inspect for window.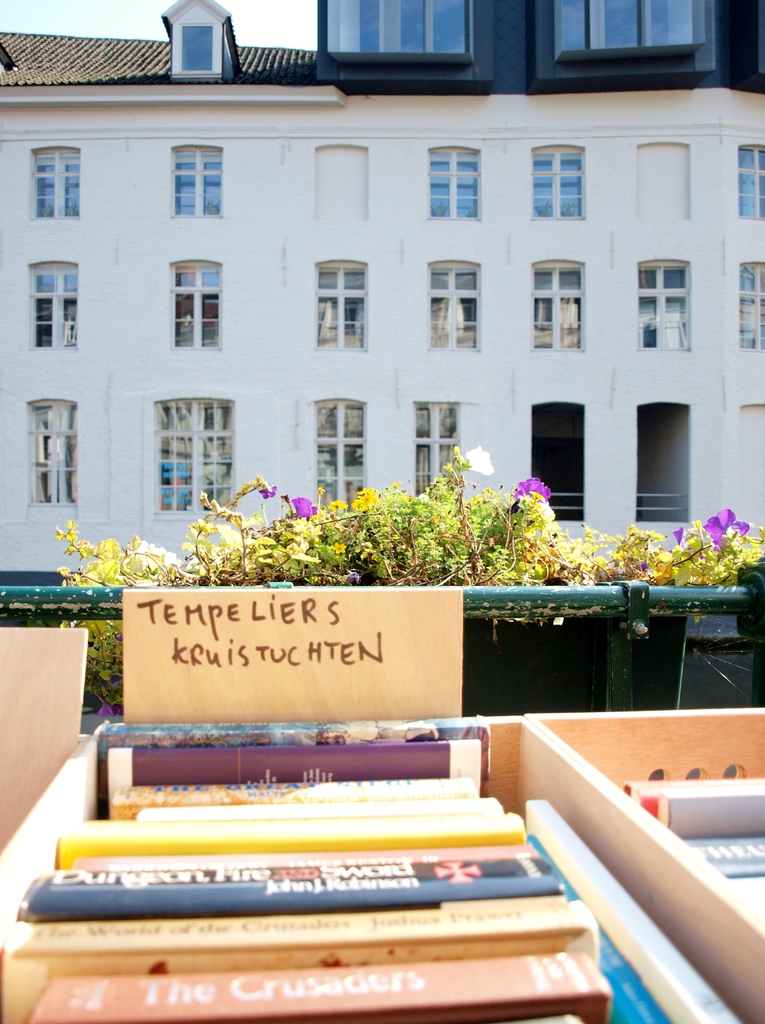
Inspection: [167,252,225,349].
